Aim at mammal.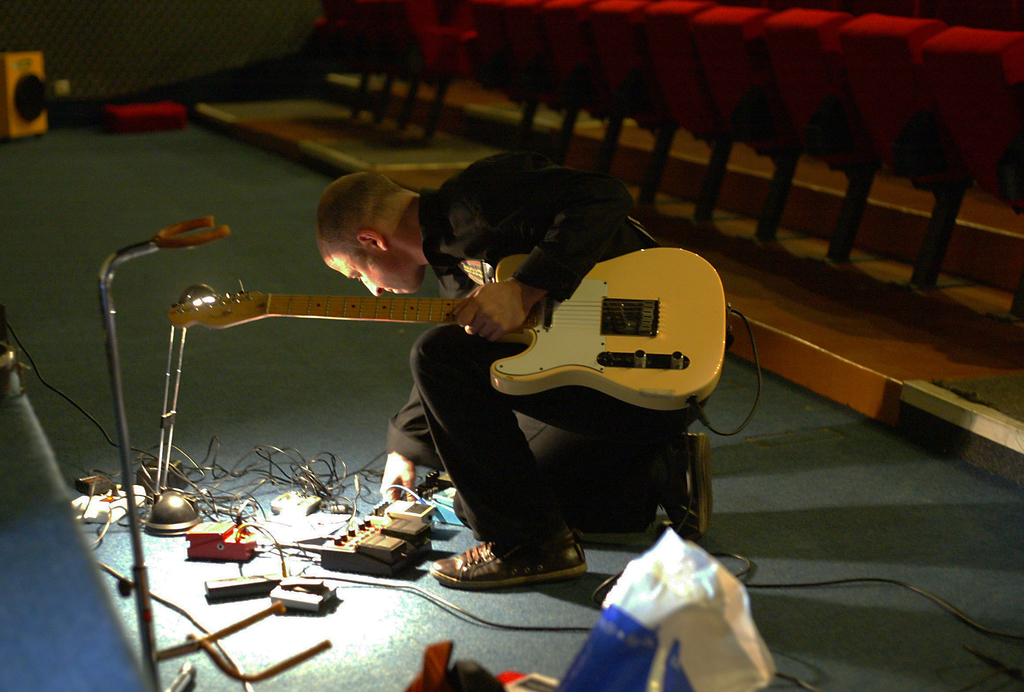
Aimed at <box>301,181,736,613</box>.
